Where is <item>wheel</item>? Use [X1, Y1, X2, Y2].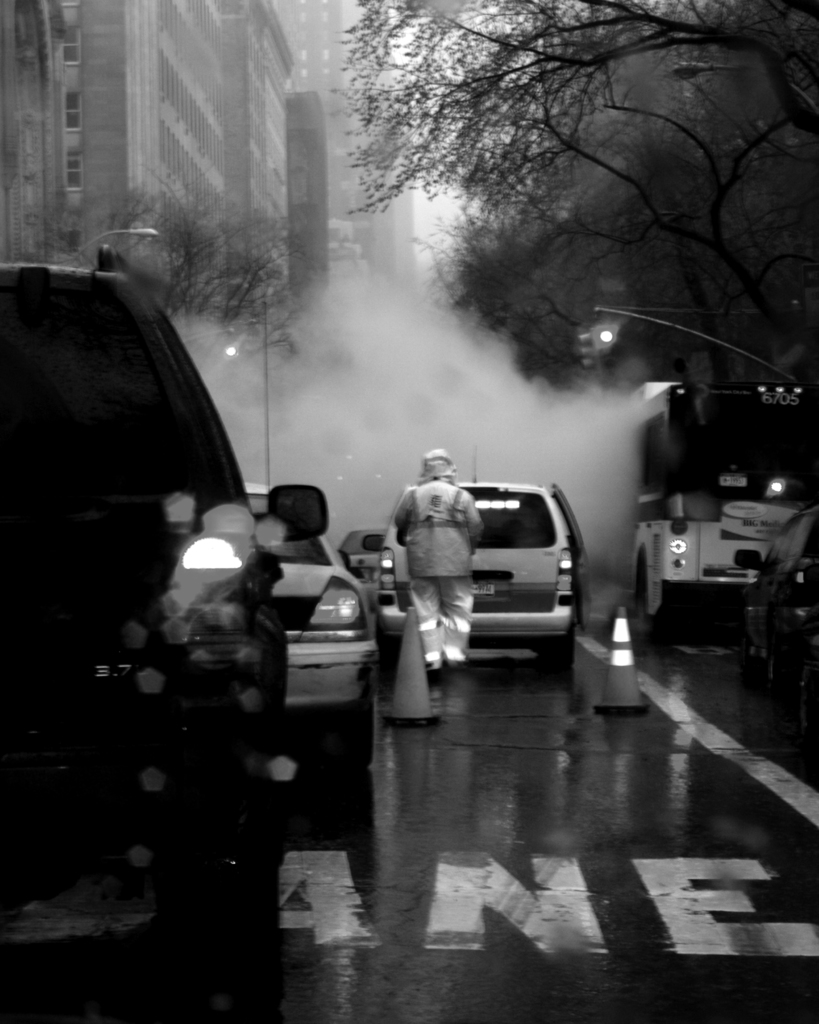
[797, 652, 818, 728].
